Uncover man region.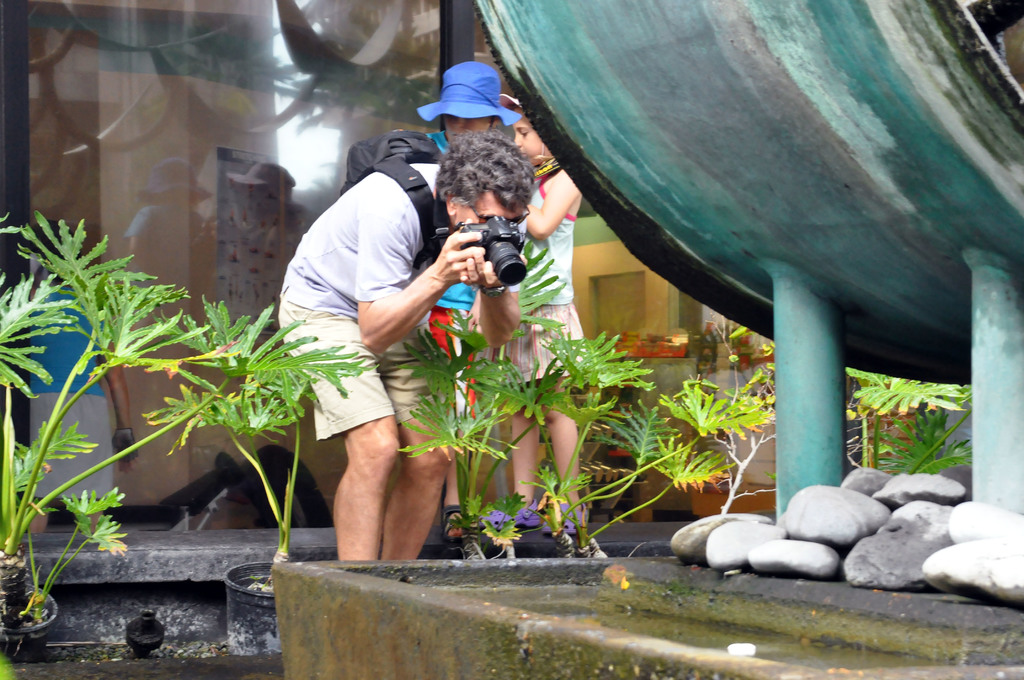
Uncovered: region(278, 101, 481, 603).
